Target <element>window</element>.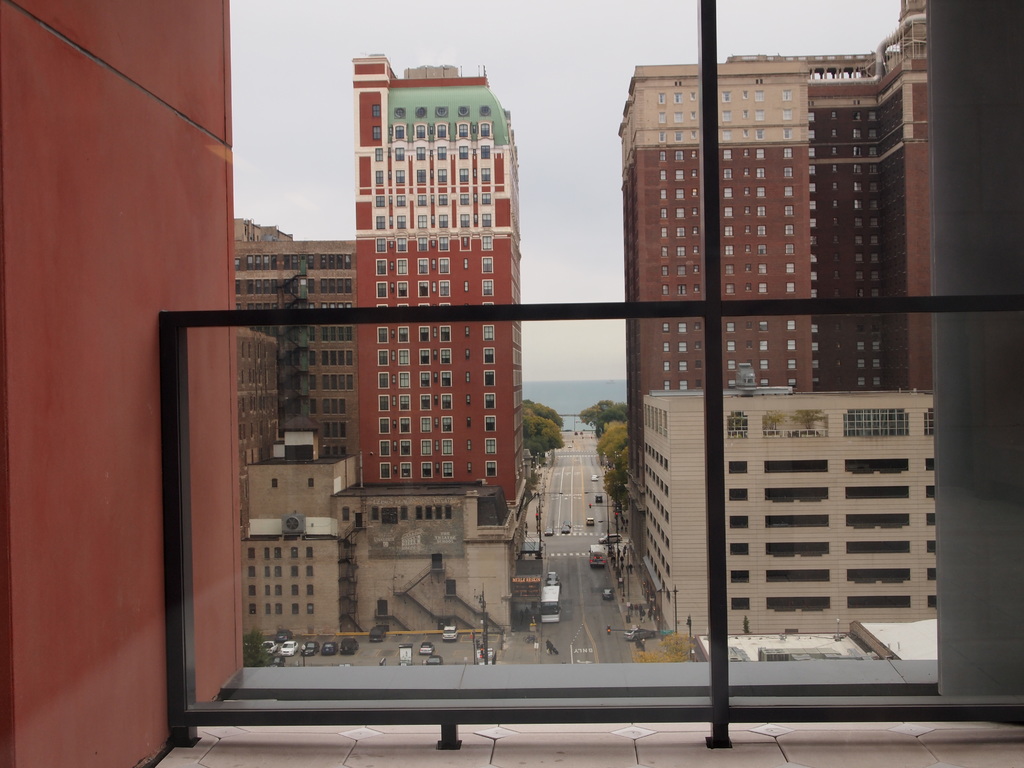
Target region: (x1=673, y1=151, x2=684, y2=160).
